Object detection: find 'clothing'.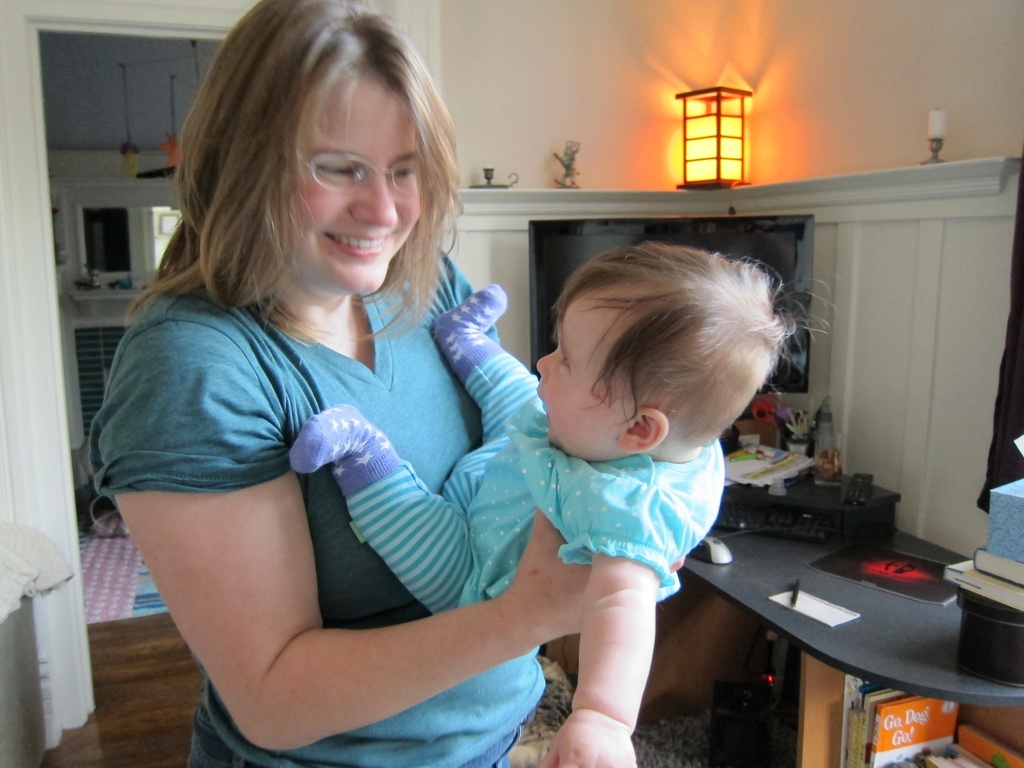
pyautogui.locateOnScreen(508, 429, 763, 591).
